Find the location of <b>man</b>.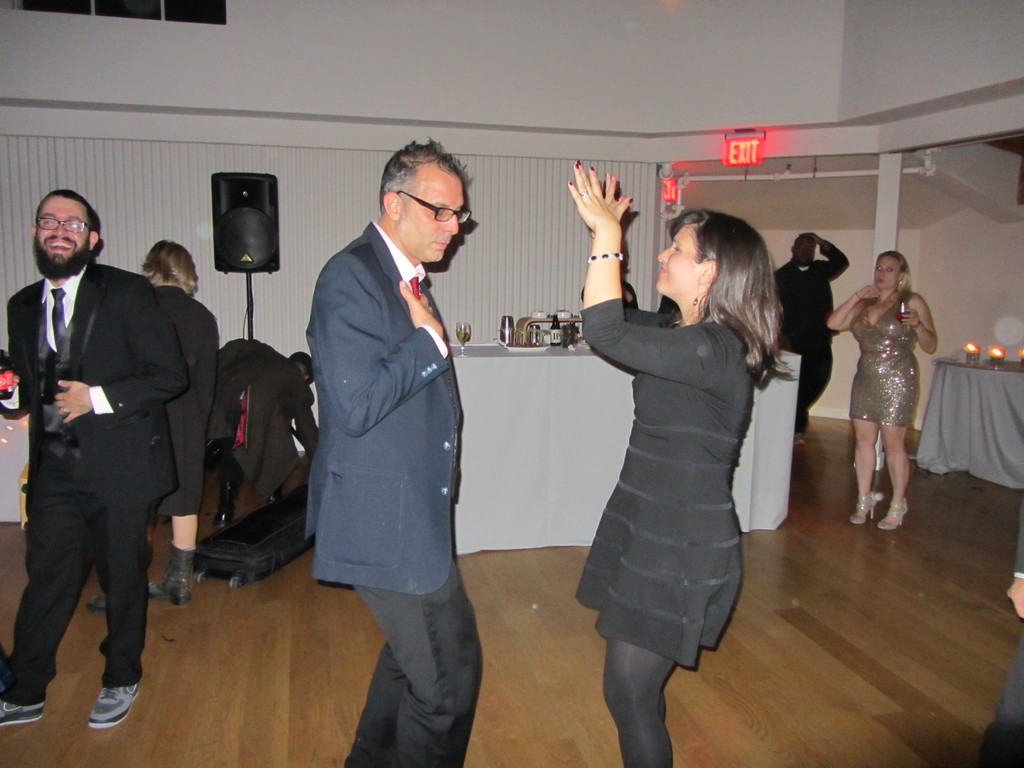
Location: bbox(211, 331, 321, 532).
